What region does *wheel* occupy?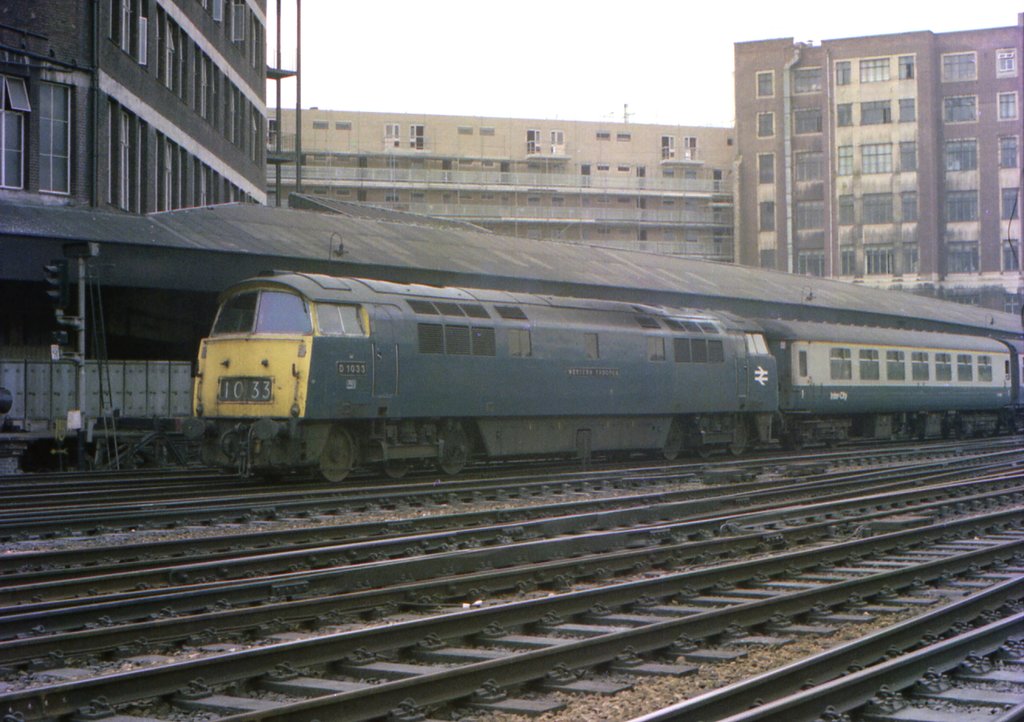
BBox(659, 425, 680, 459).
